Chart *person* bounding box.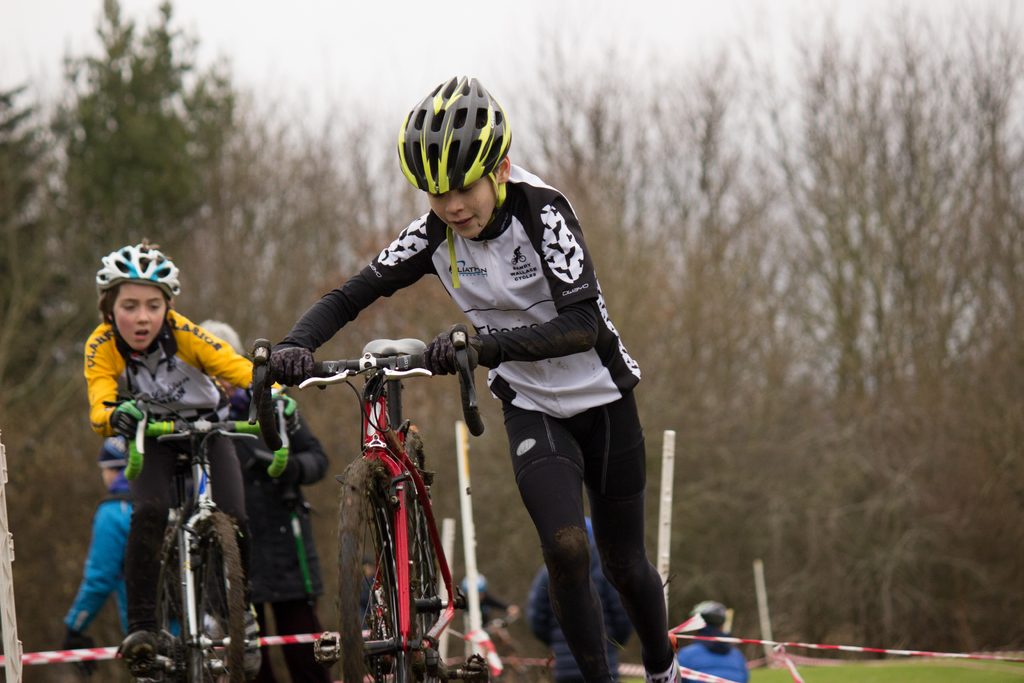
Charted: bbox=(86, 244, 283, 670).
